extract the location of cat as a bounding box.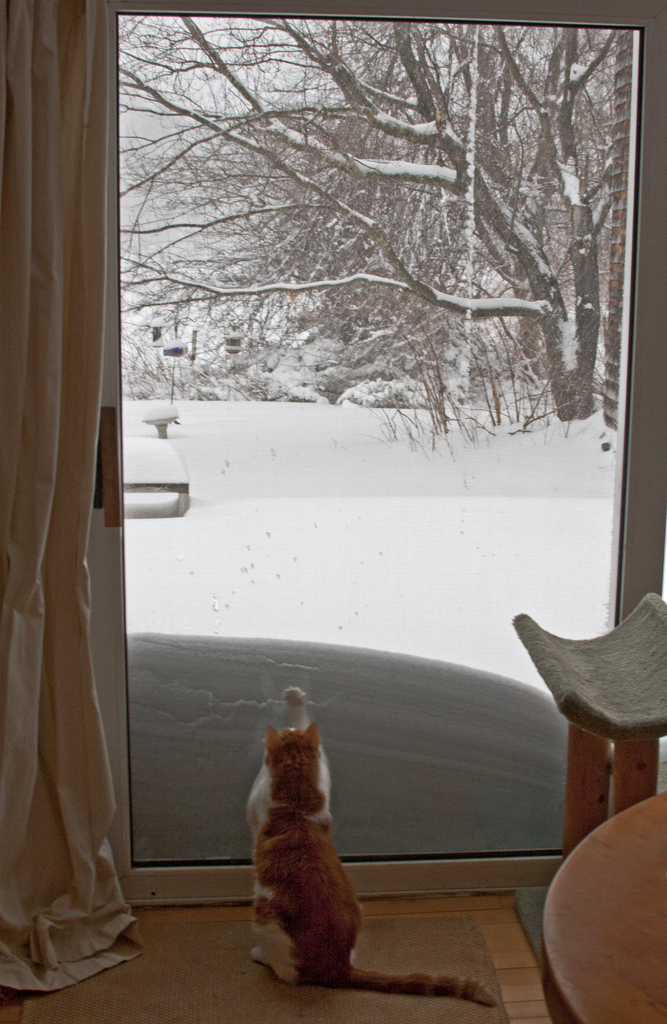
(x1=247, y1=721, x2=511, y2=1003).
